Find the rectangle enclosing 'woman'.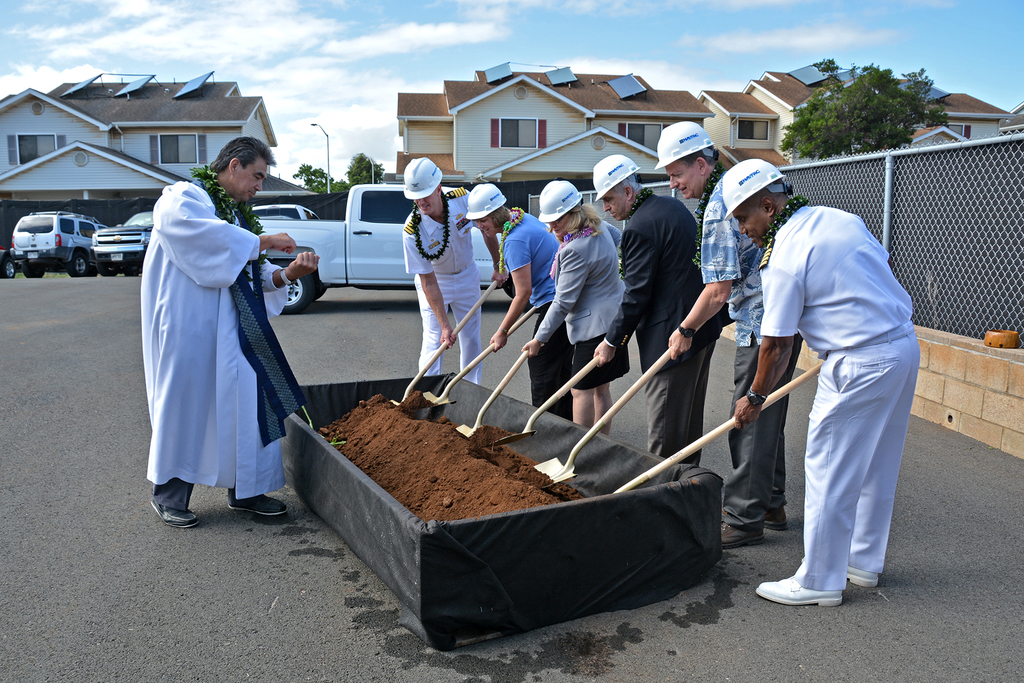
{"left": 462, "top": 185, "right": 576, "bottom": 427}.
